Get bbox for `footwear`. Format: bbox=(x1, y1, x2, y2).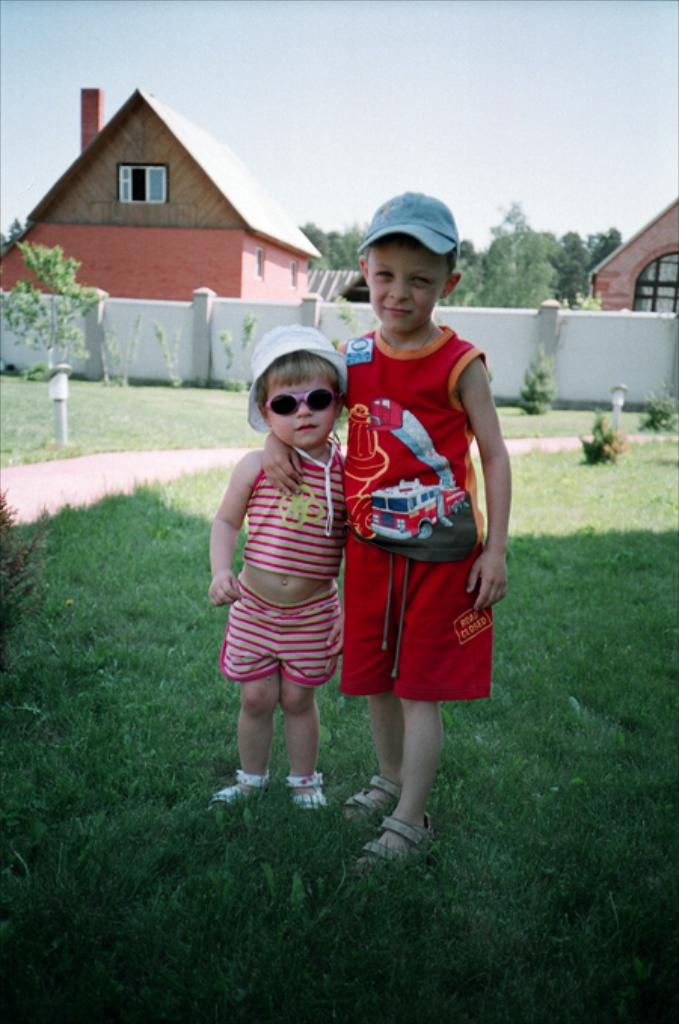
bbox=(367, 801, 438, 872).
